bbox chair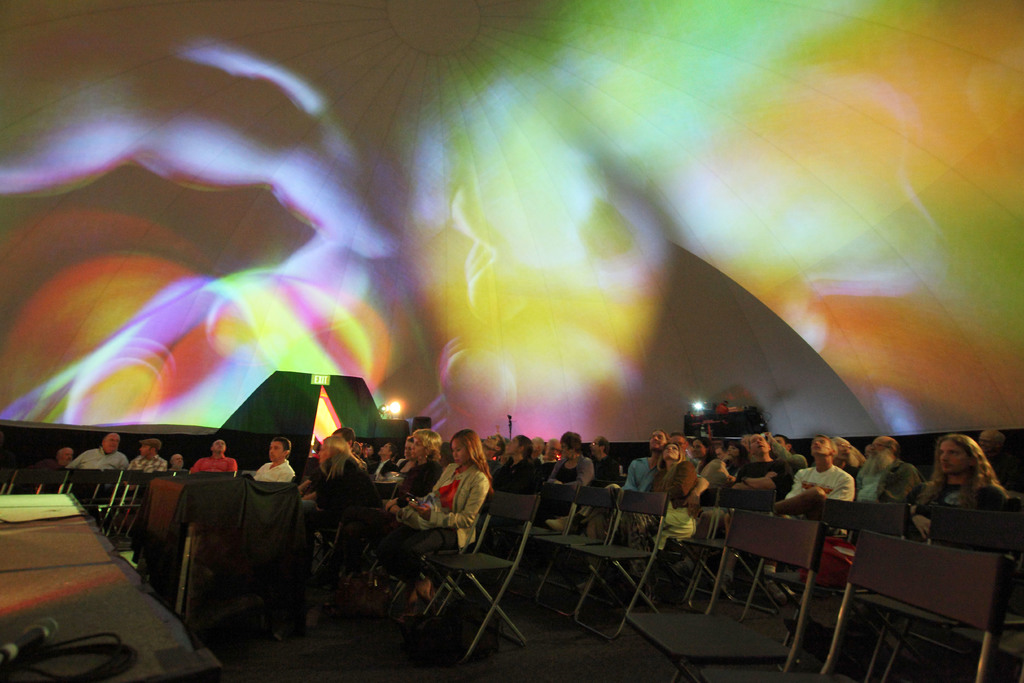
[682, 484, 783, 625]
